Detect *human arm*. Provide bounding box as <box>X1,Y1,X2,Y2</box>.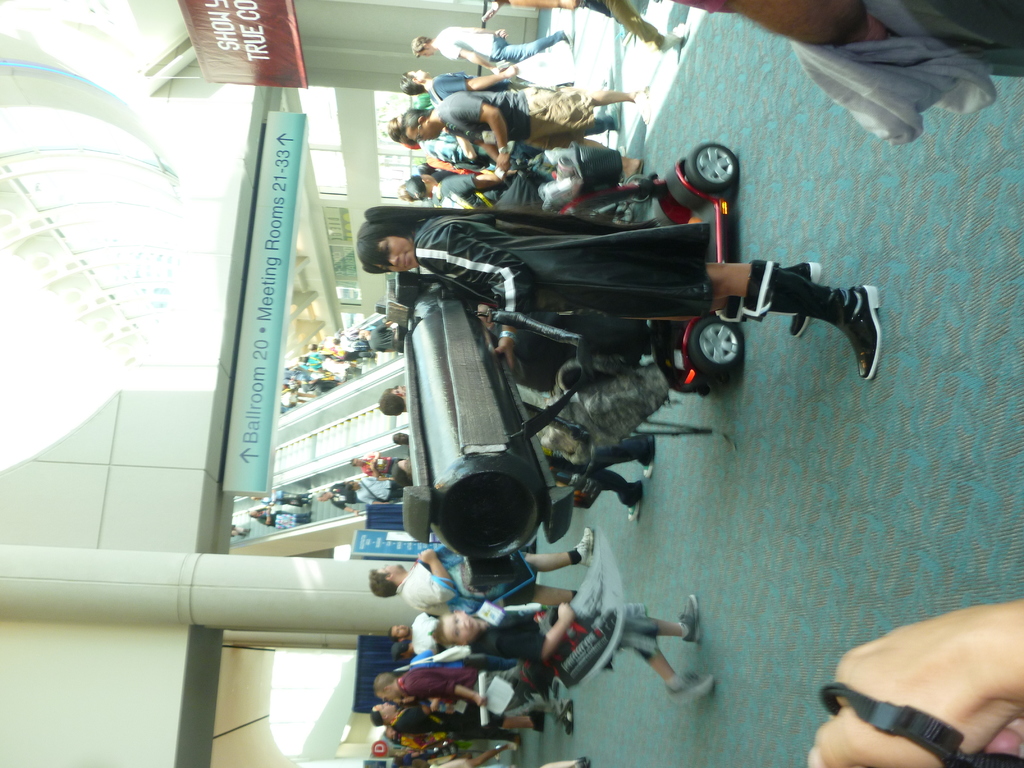
<box>330,500,358,516</box>.
